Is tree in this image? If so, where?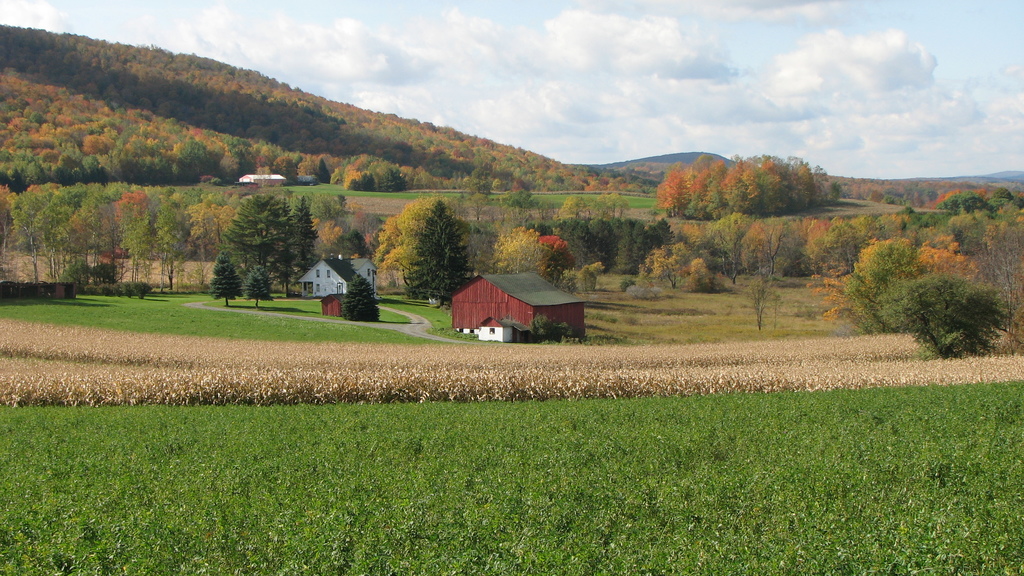
Yes, at 655 152 844 224.
